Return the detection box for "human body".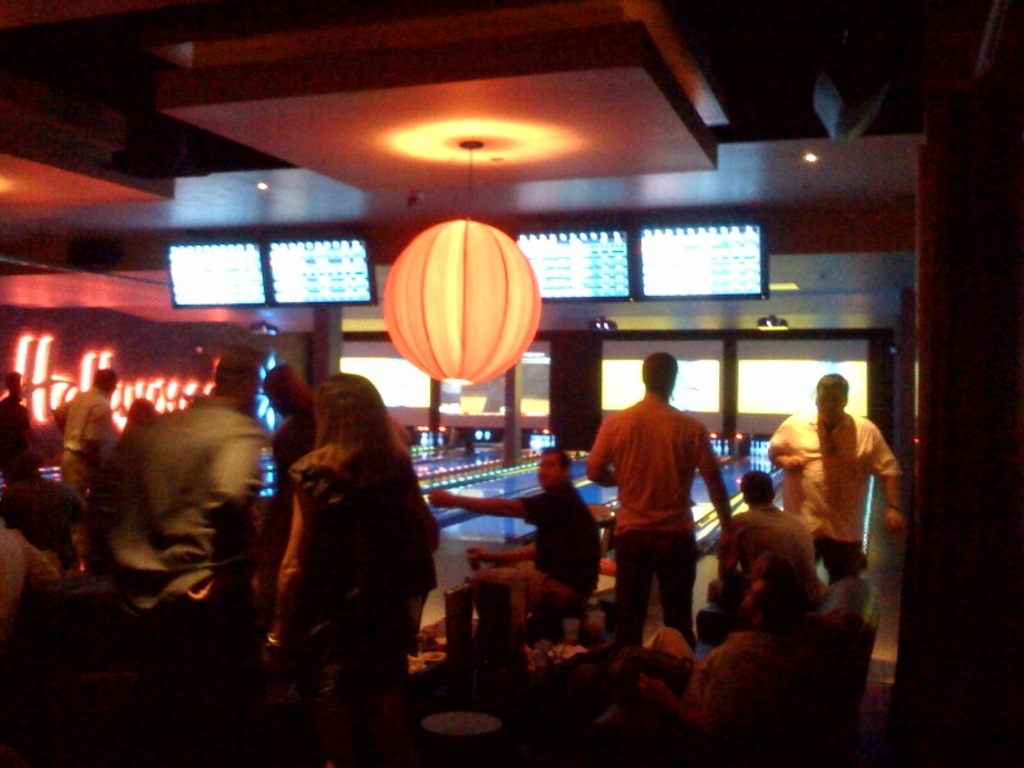
pyautogui.locateOnScreen(265, 361, 330, 558).
